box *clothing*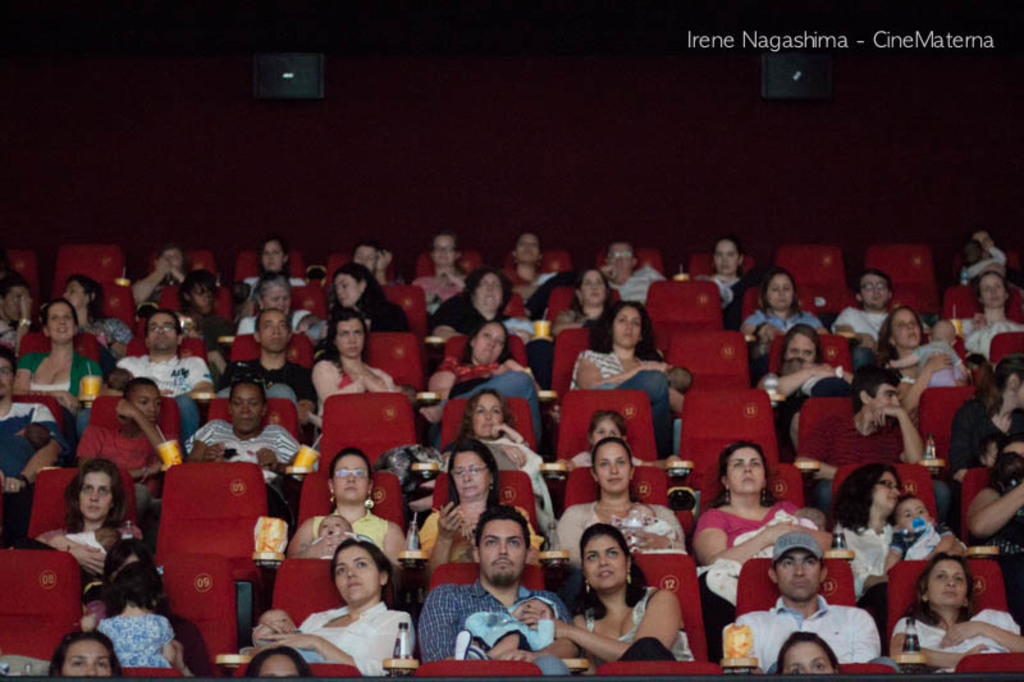
<box>329,356,389,403</box>
